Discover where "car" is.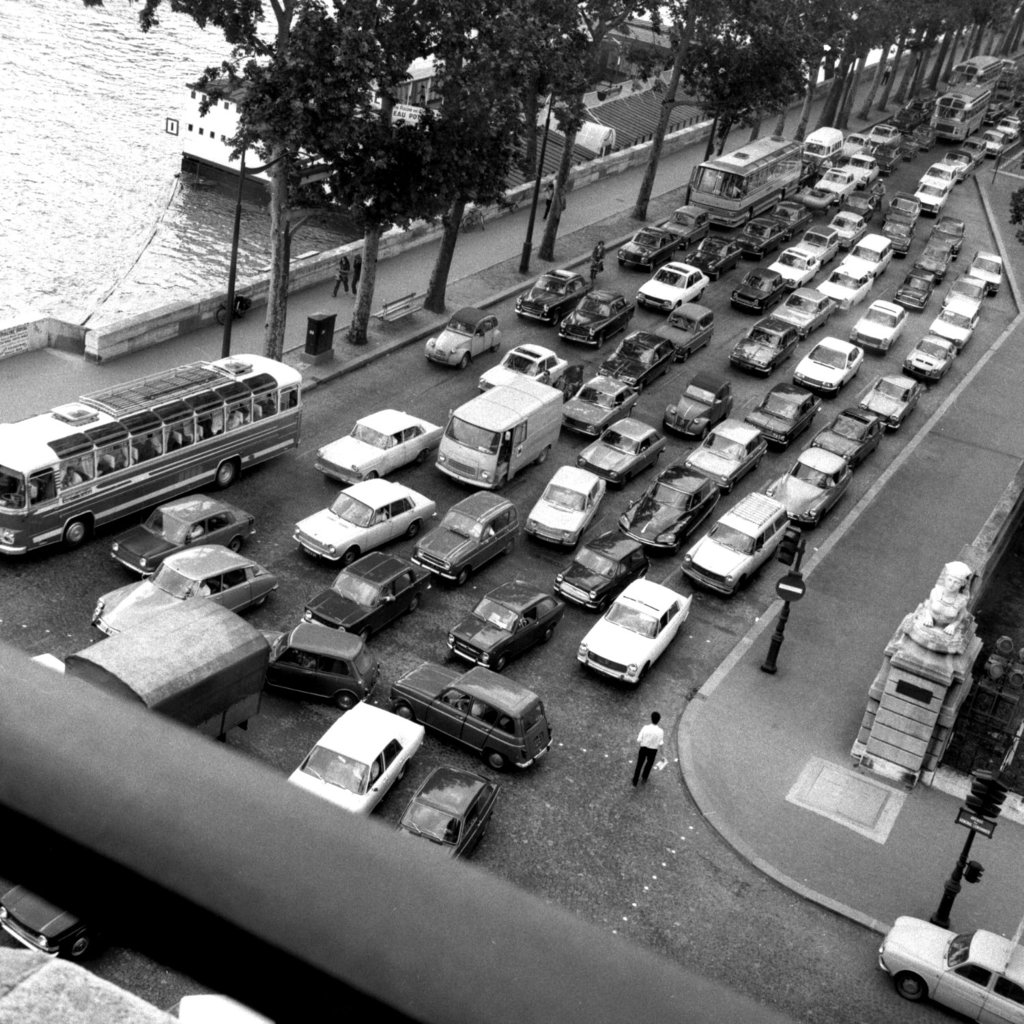
Discovered at box(313, 412, 442, 479).
